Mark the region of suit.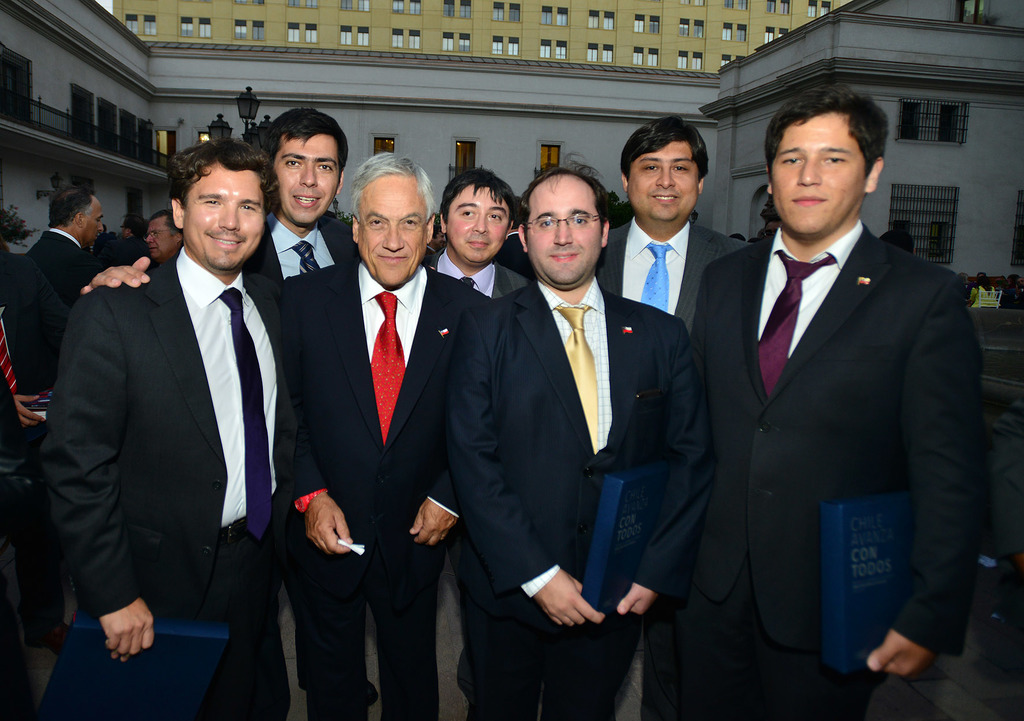
Region: <bbox>504, 232, 539, 291</bbox>.
